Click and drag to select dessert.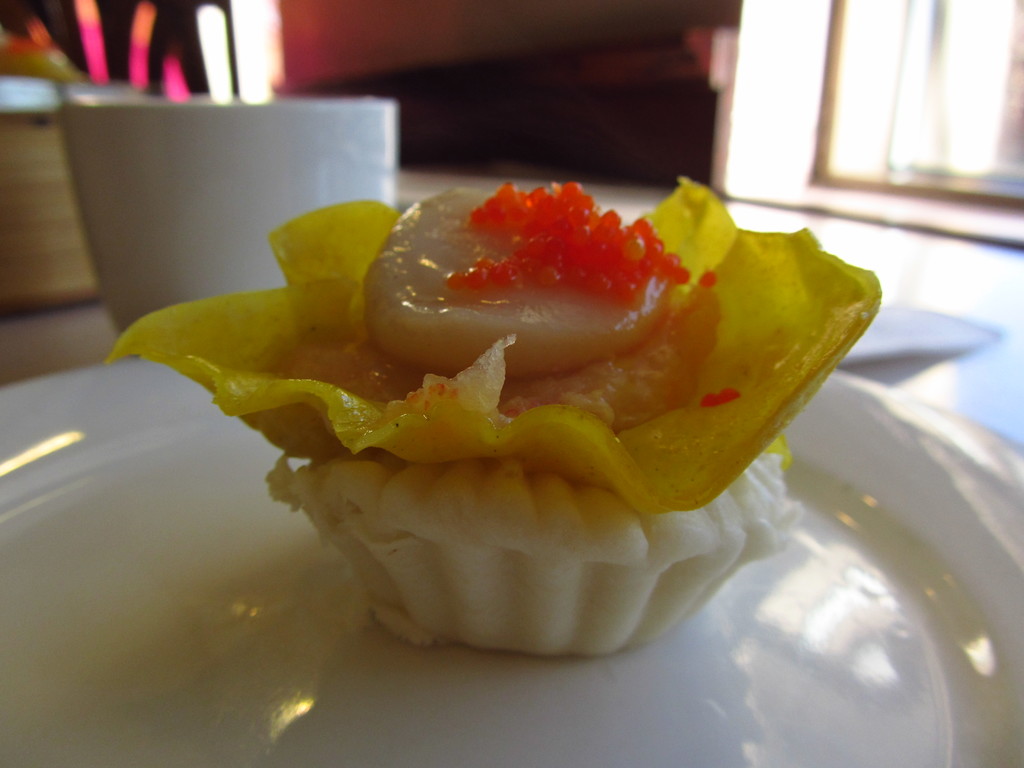
Selection: 106:177:884:657.
